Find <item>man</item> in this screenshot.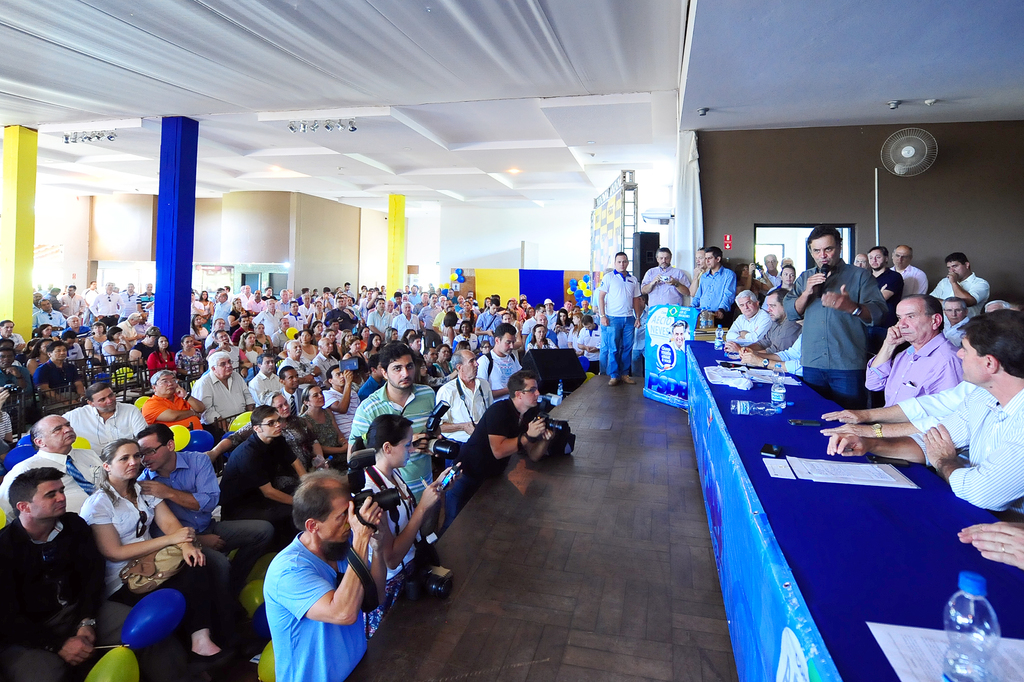
The bounding box for <item>man</item> is region(242, 349, 275, 399).
